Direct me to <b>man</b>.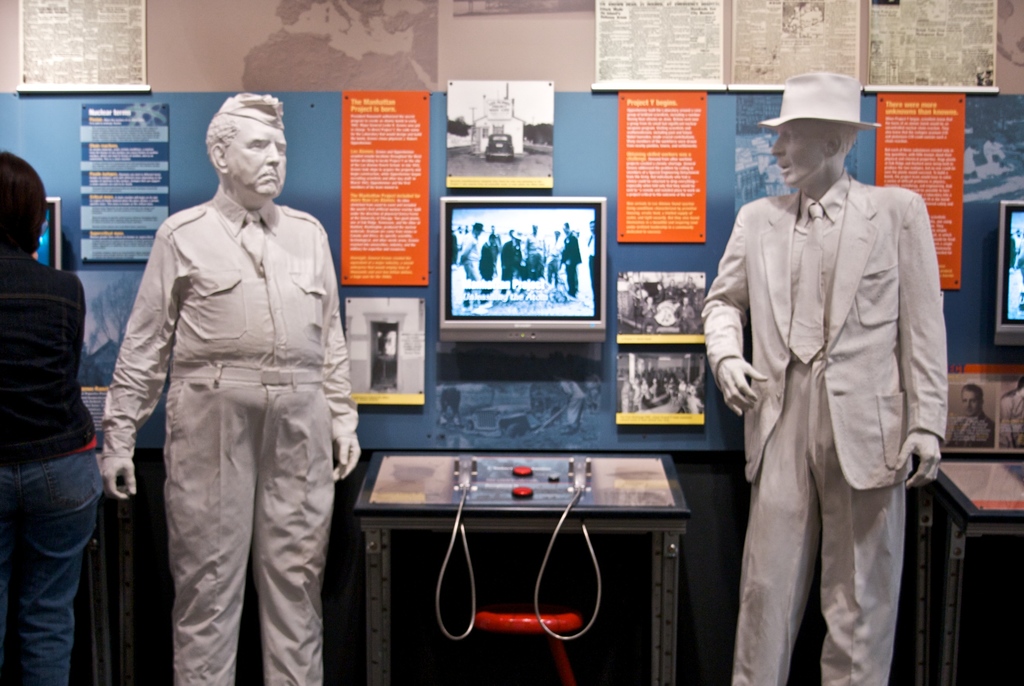
Direction: x1=113 y1=58 x2=369 y2=685.
